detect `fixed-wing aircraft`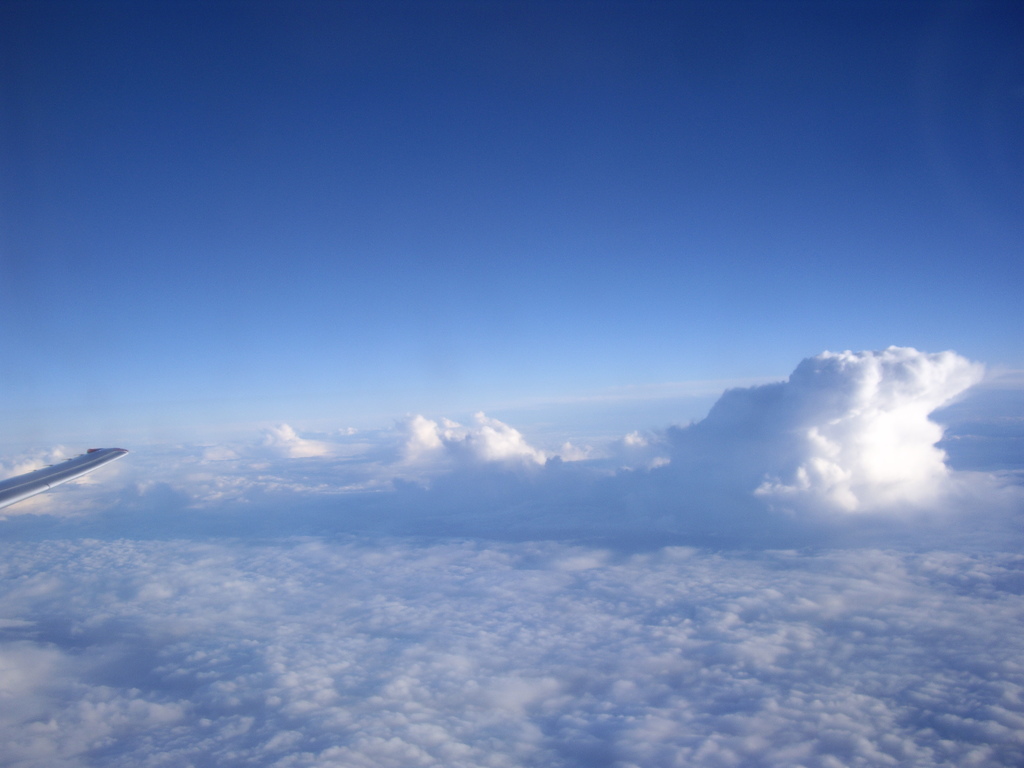
left=0, top=442, right=124, bottom=519
